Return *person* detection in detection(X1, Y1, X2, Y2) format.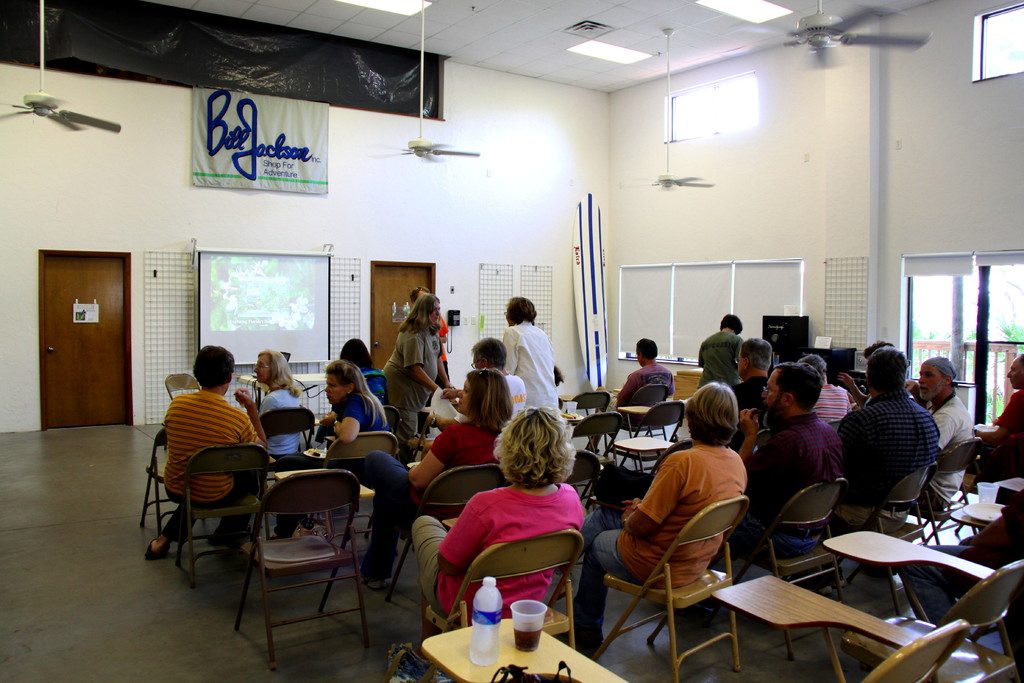
detection(336, 336, 380, 375).
